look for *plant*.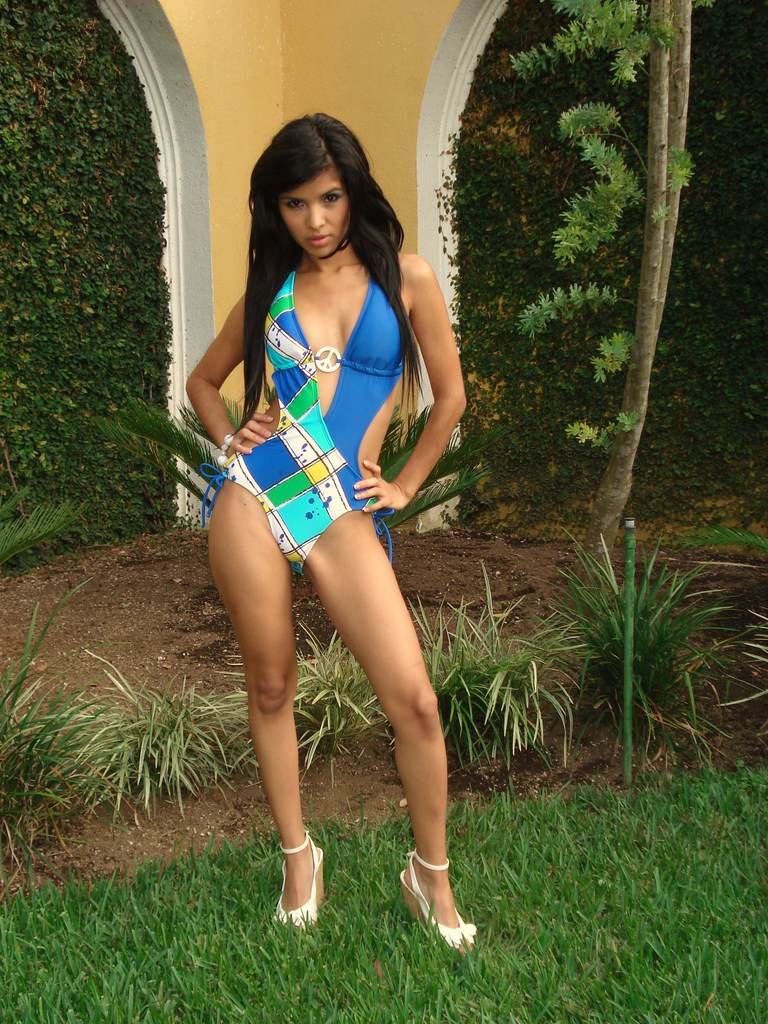
Found: (x1=504, y1=516, x2=738, y2=803).
